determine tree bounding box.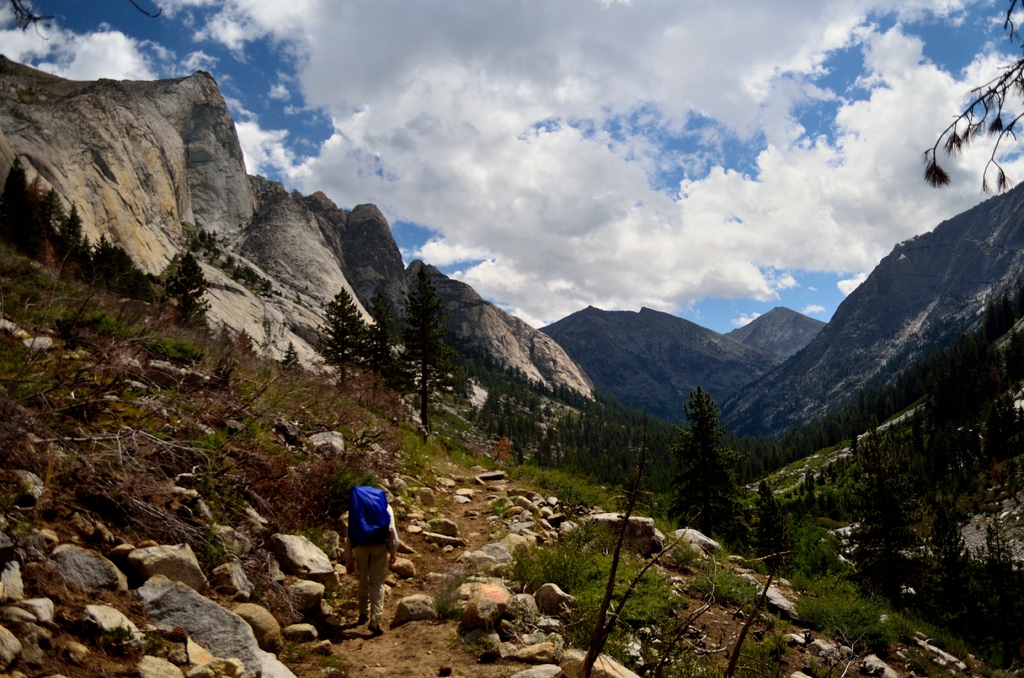
Determined: bbox(399, 262, 446, 440).
